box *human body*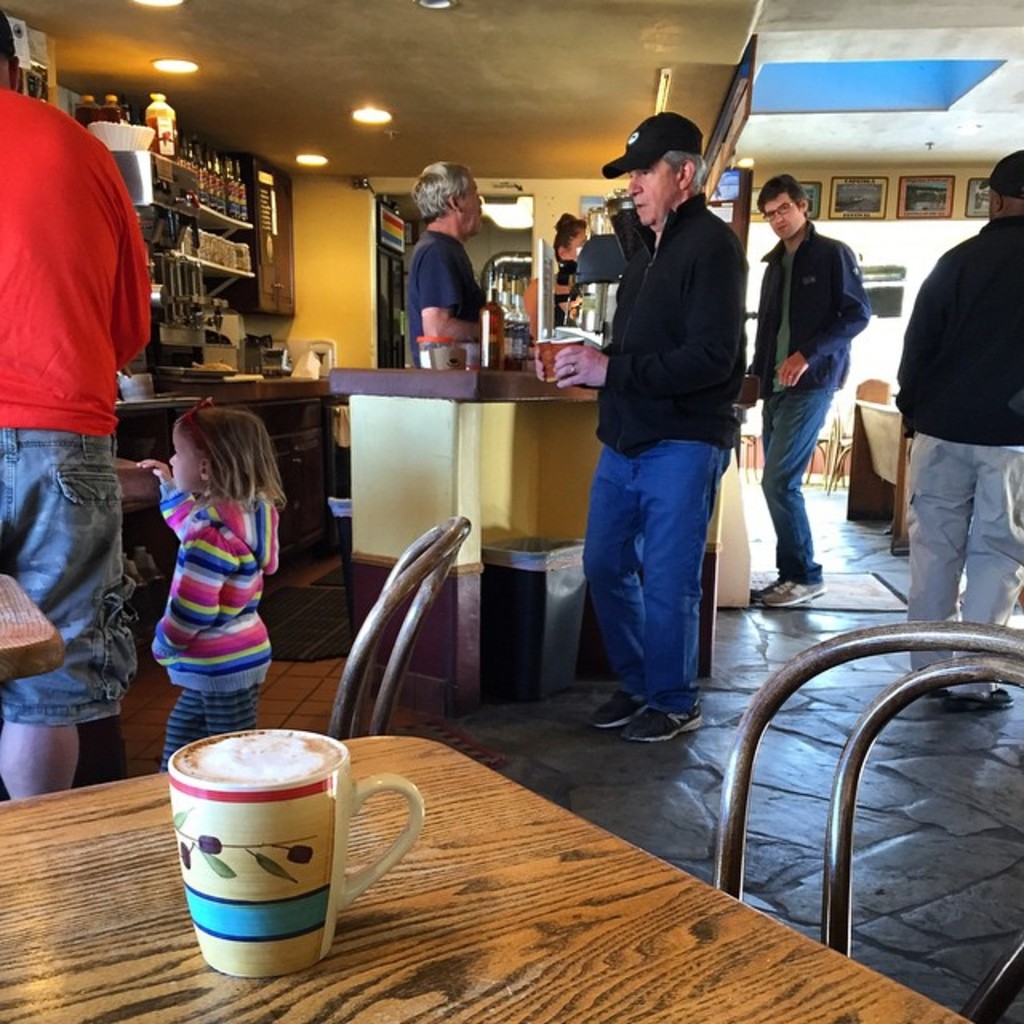
x1=392, y1=157, x2=515, y2=365
